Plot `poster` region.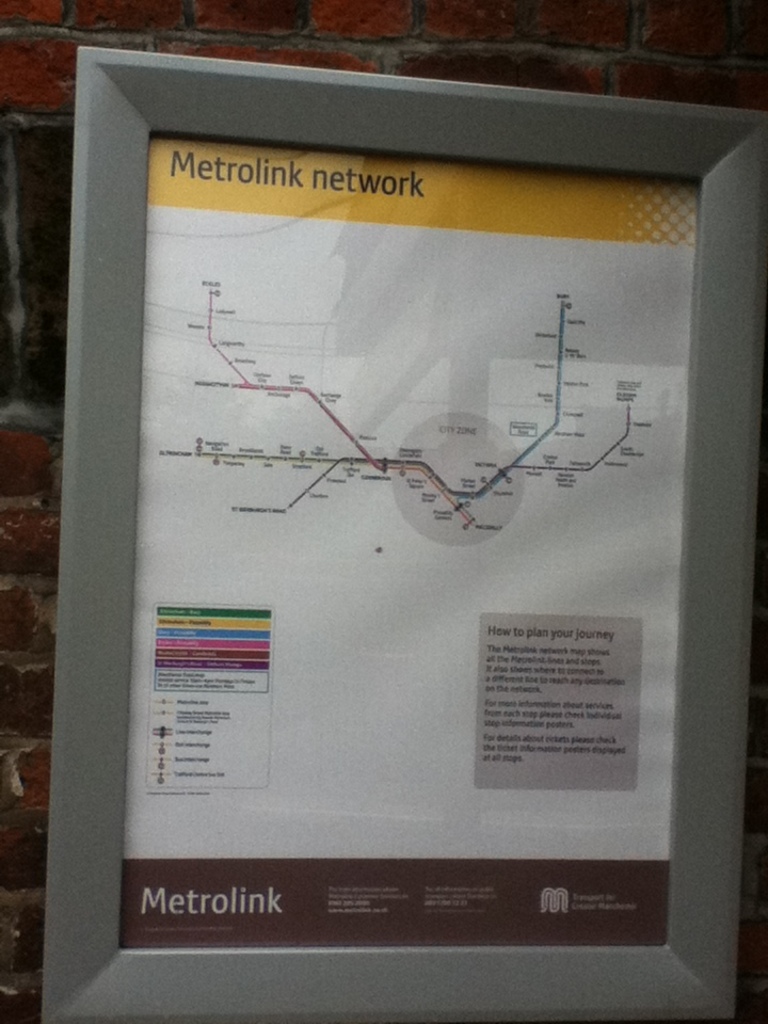
Plotted at <box>117,137,694,947</box>.
